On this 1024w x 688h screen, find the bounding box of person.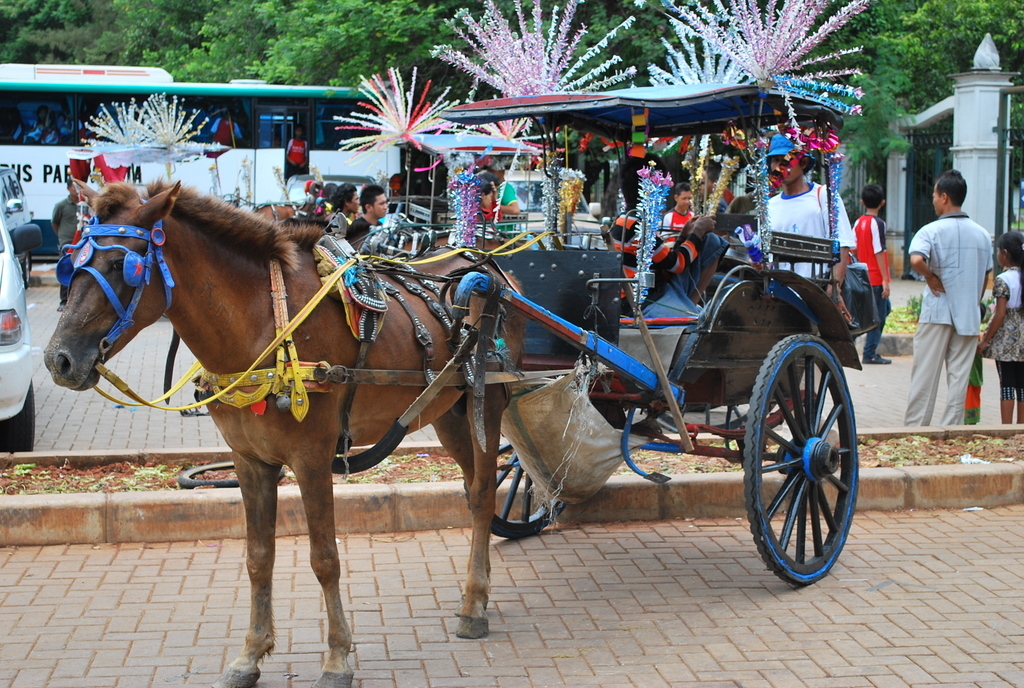
Bounding box: box=[609, 181, 733, 304].
